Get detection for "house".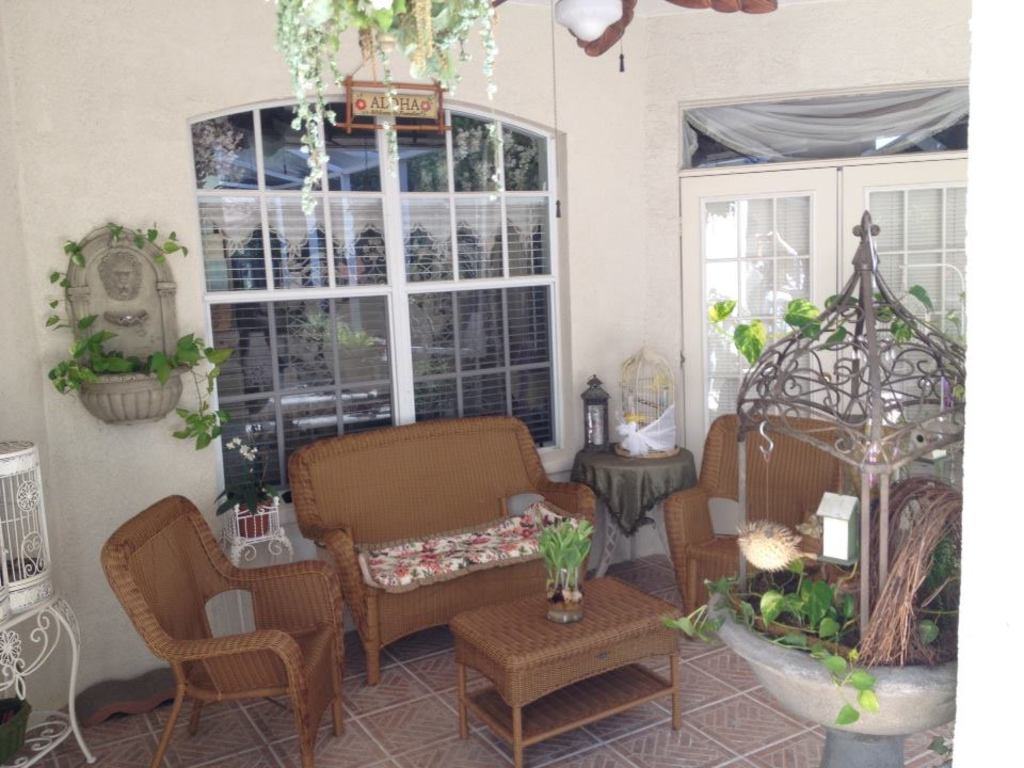
Detection: box(0, 0, 786, 725).
